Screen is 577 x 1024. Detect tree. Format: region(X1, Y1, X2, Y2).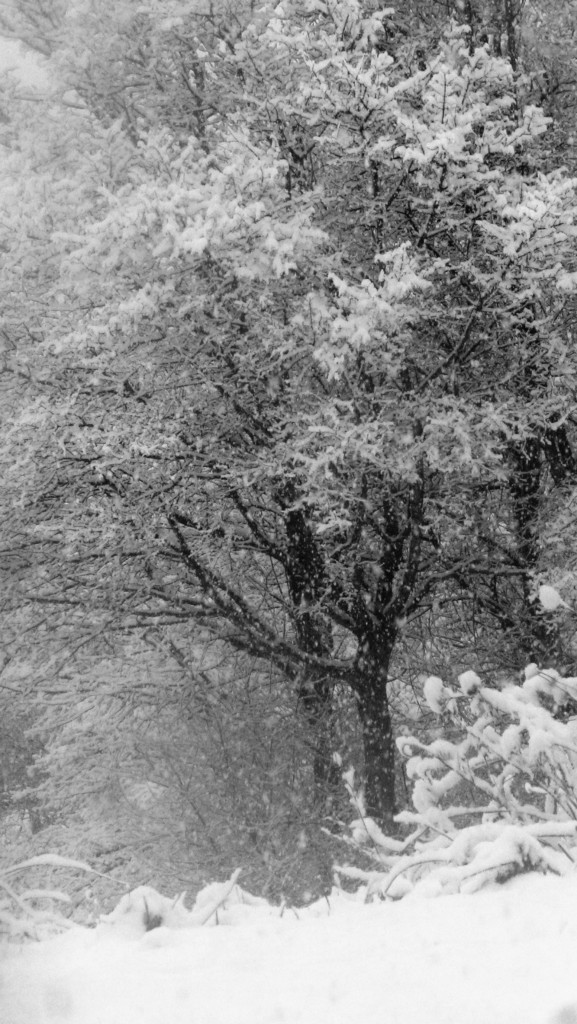
region(25, 32, 554, 914).
